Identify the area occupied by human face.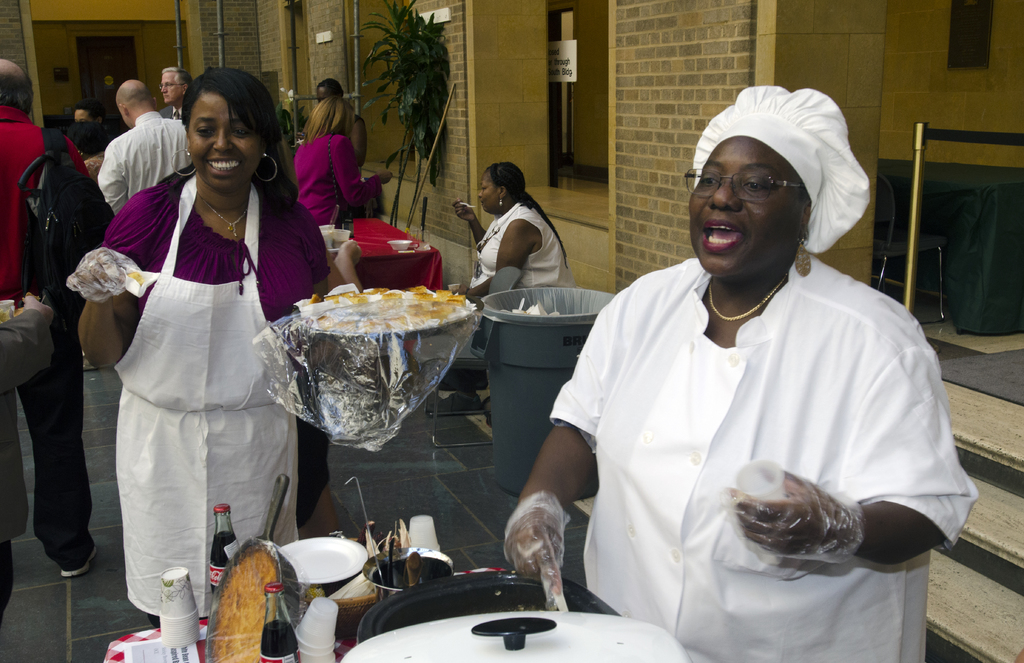
Area: 190,95,261,195.
